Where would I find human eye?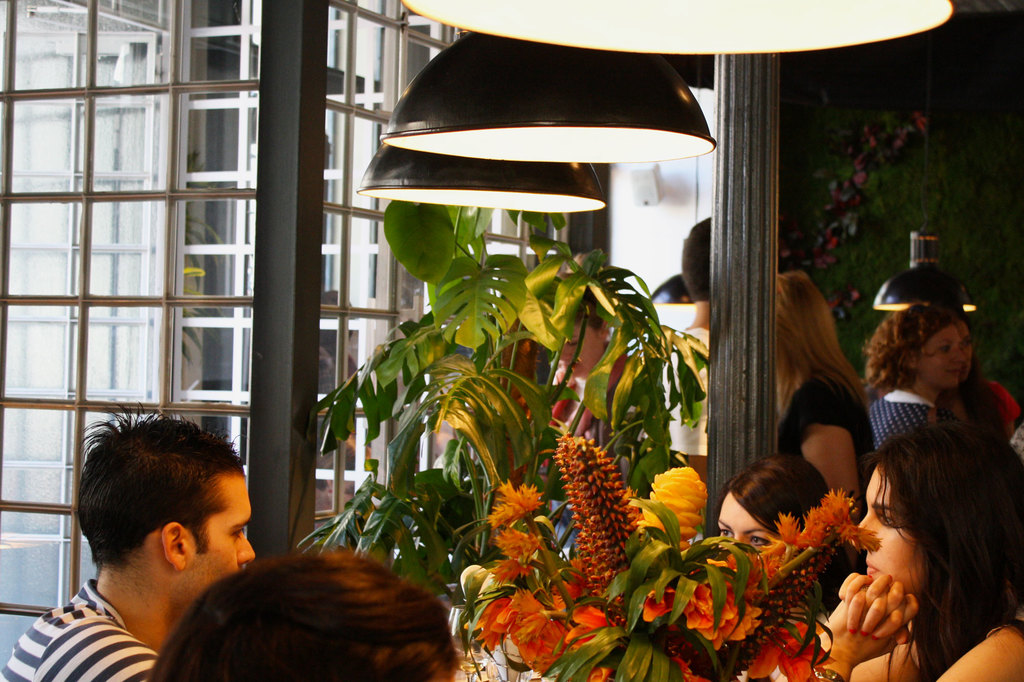
At <box>719,529,729,539</box>.
